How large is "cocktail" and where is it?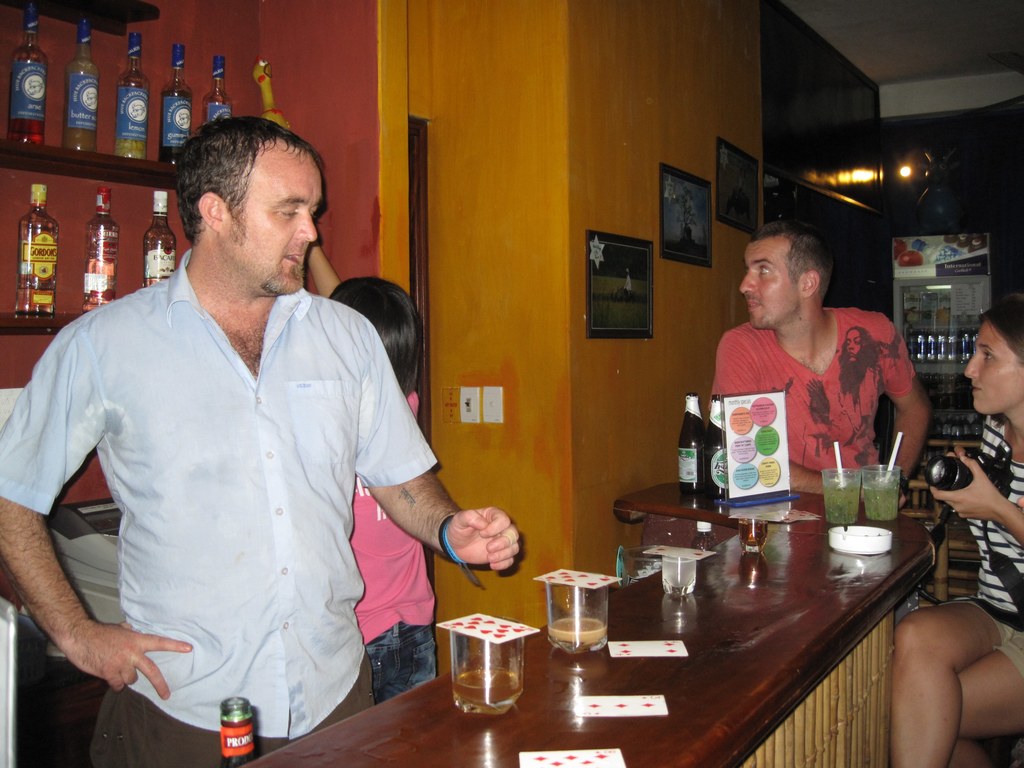
Bounding box: crop(445, 621, 522, 712).
